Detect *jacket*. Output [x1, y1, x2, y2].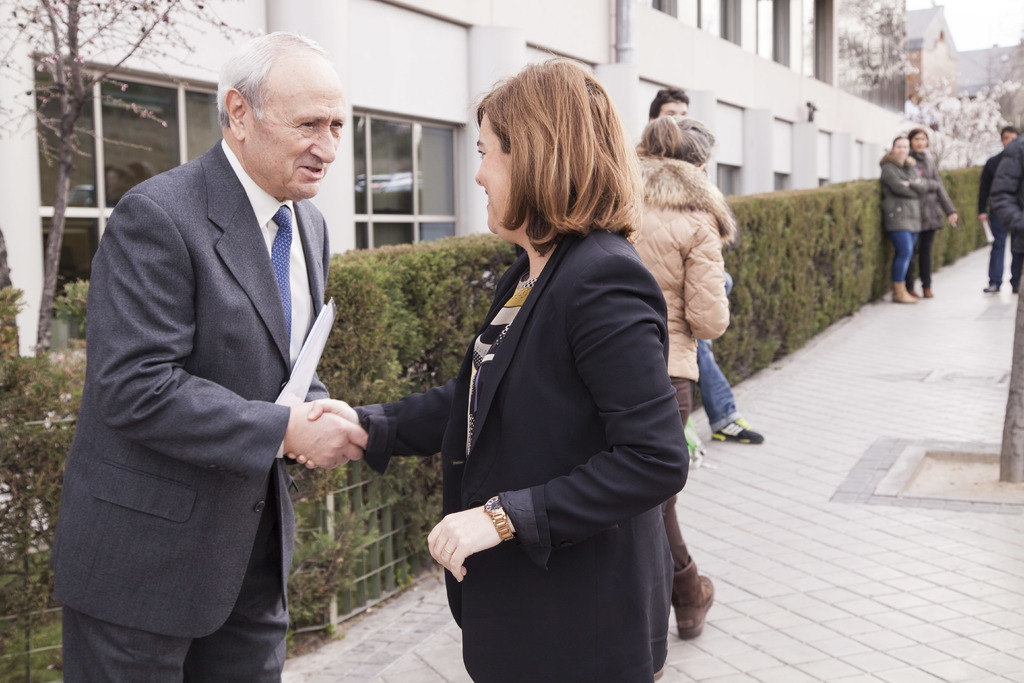
[632, 152, 734, 378].
